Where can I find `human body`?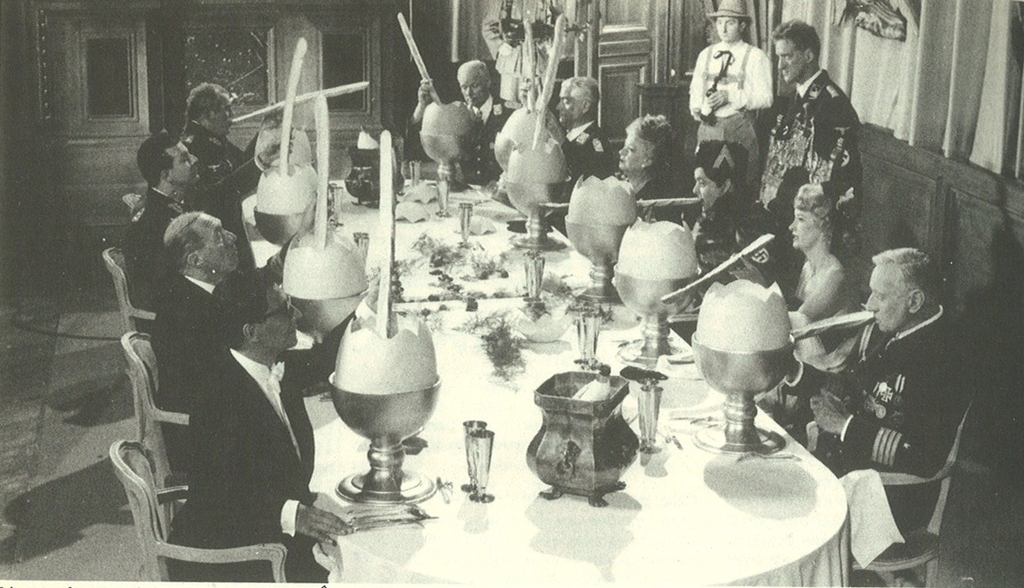
You can find it at [779,246,957,587].
